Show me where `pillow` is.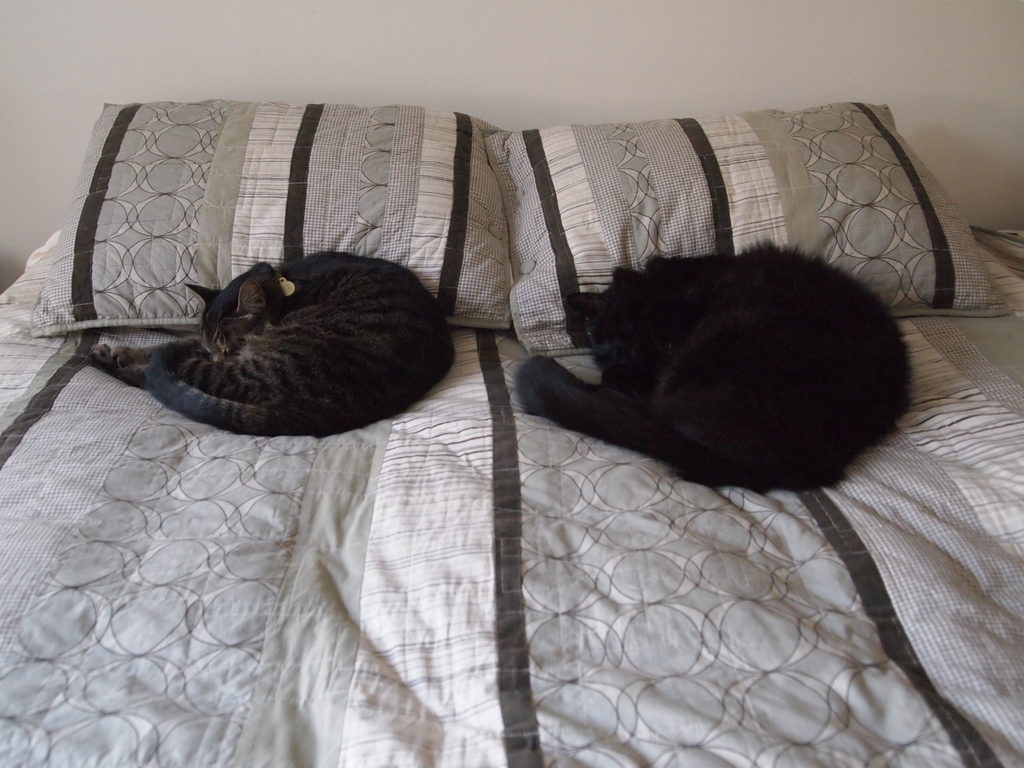
`pillow` is at box(491, 100, 1023, 367).
